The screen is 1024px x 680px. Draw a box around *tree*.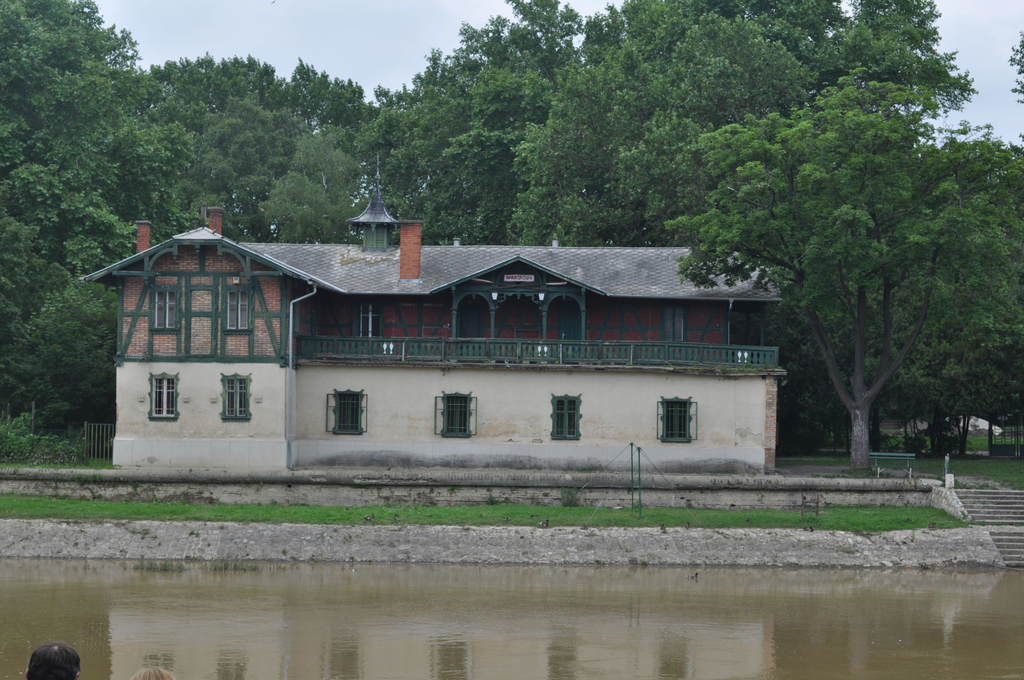
crop(708, 69, 1002, 487).
